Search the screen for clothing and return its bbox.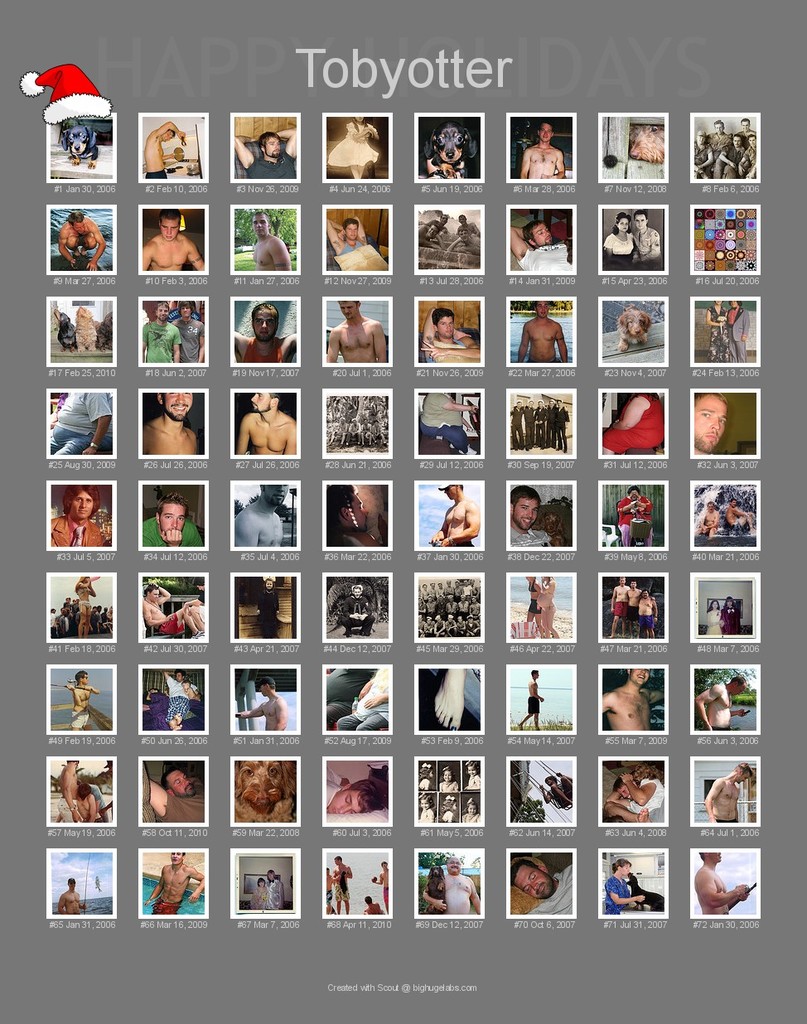
Found: bbox(382, 885, 393, 908).
